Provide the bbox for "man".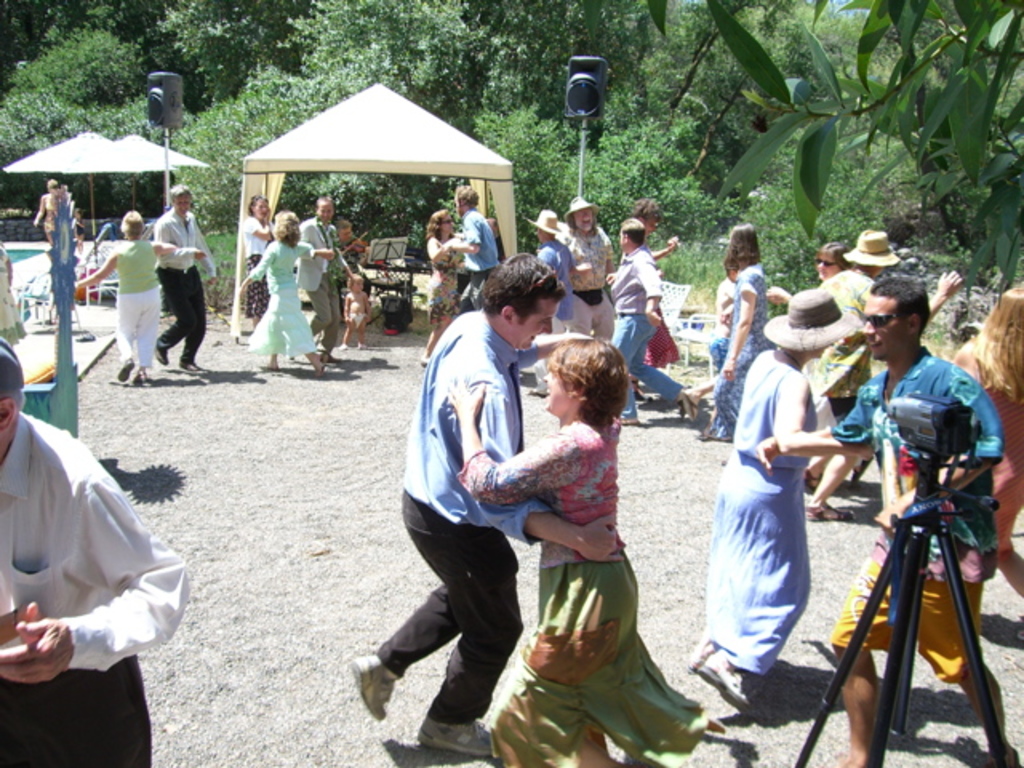
[x1=378, y1=218, x2=597, y2=760].
